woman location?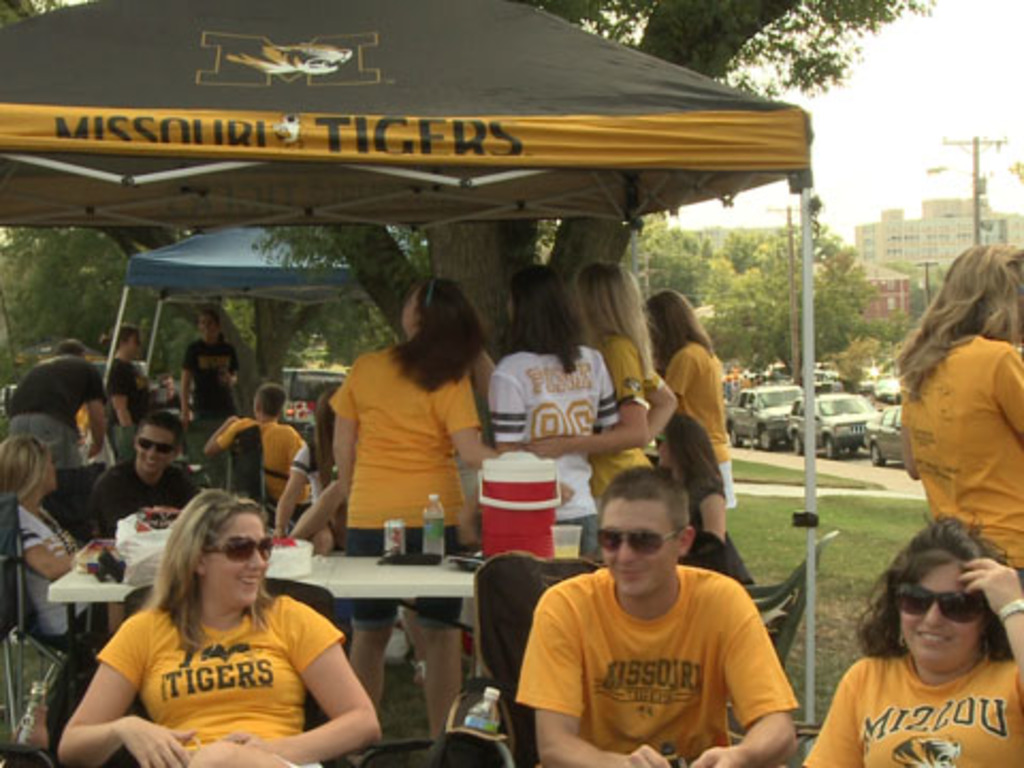
select_region(894, 247, 1022, 572)
